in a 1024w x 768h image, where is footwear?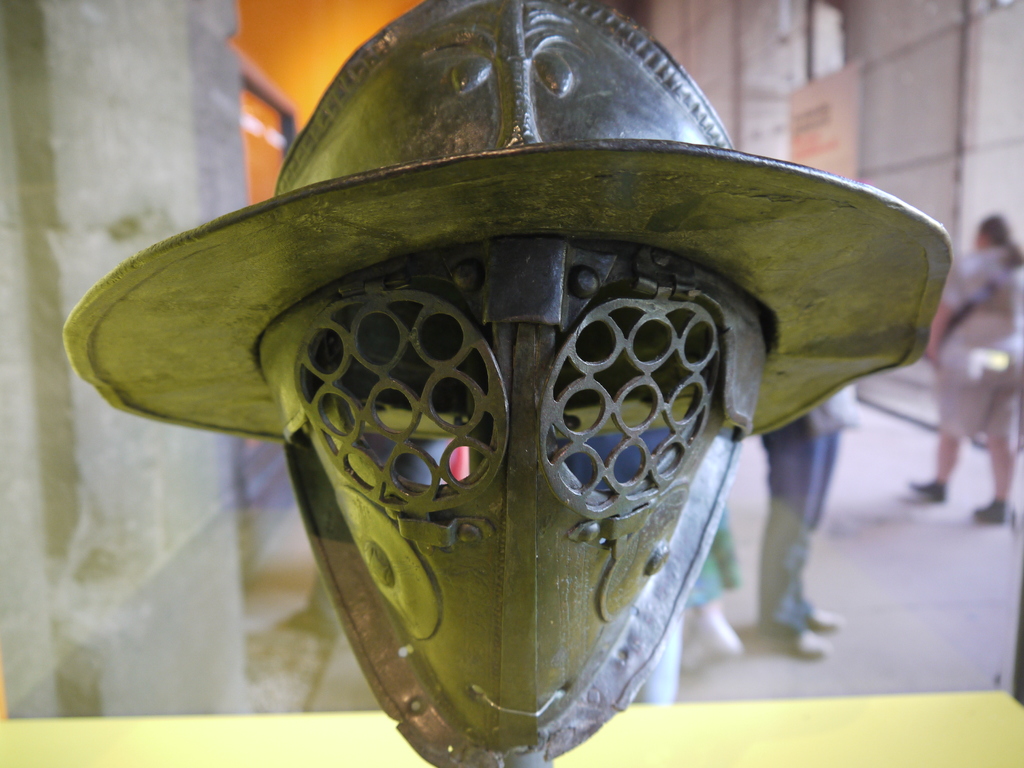
pyautogui.locateOnScreen(805, 610, 844, 625).
